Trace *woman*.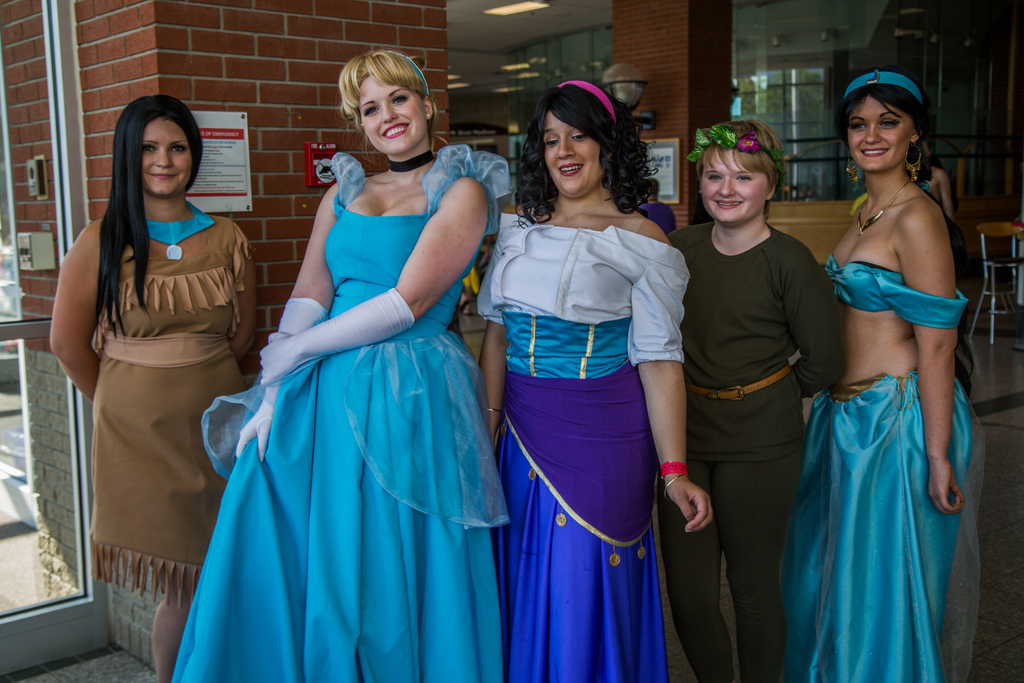
Traced to locate(49, 95, 254, 682).
